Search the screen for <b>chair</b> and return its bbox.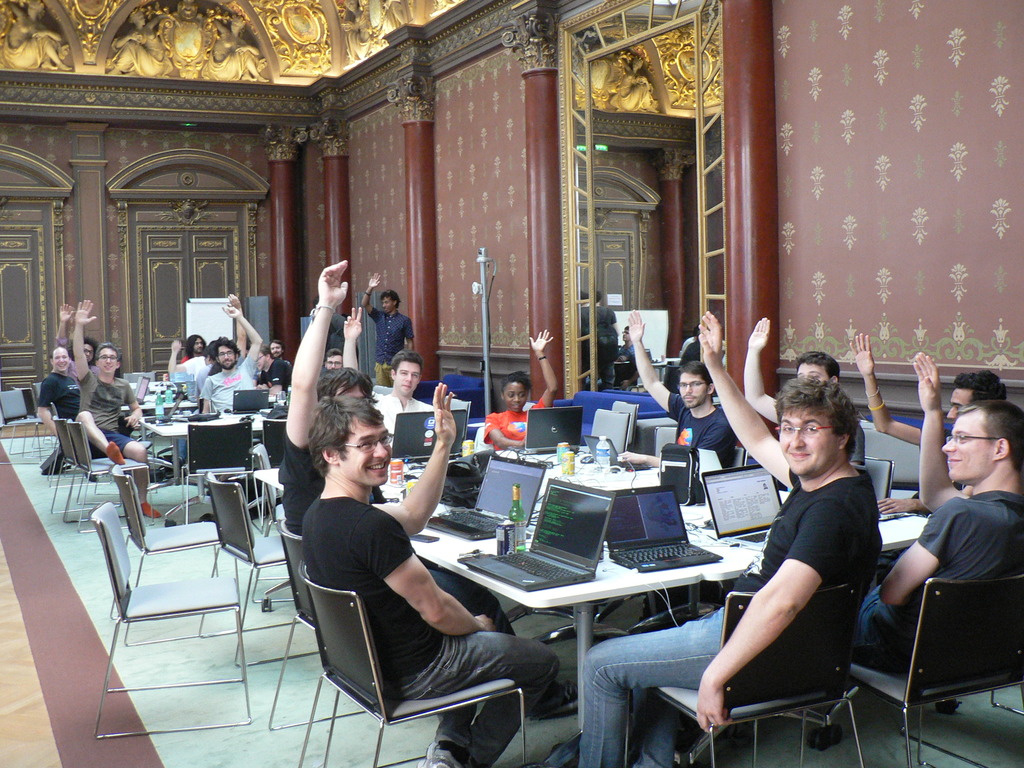
Found: box(845, 419, 932, 490).
